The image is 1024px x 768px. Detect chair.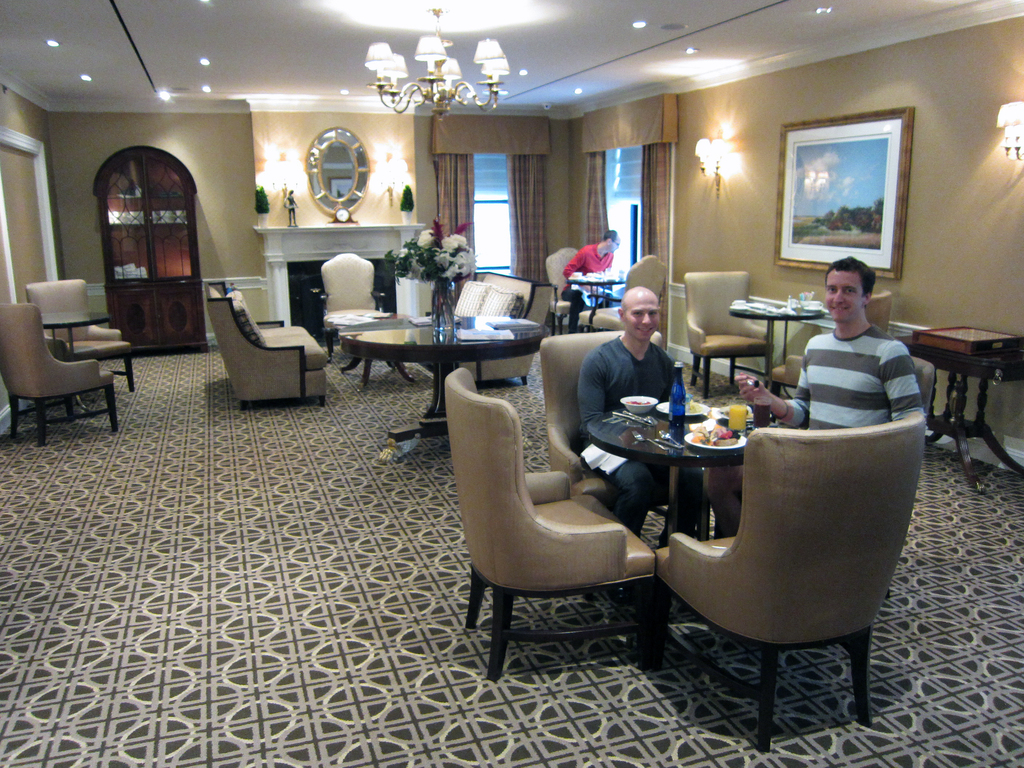
Detection: left=0, top=303, right=117, bottom=444.
